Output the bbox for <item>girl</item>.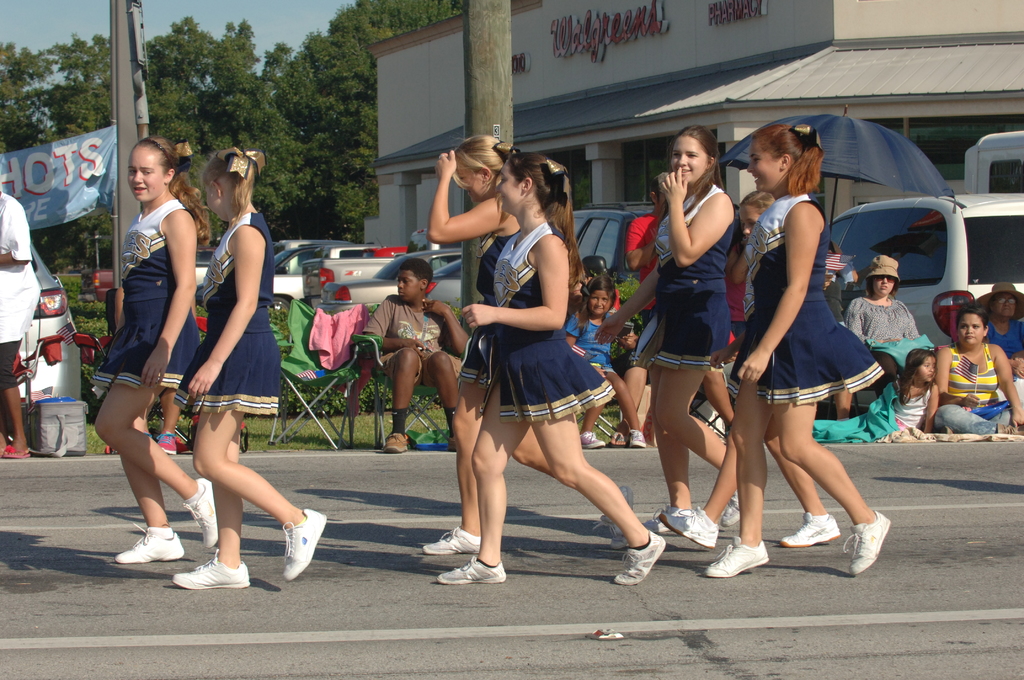
564/286/640/442.
